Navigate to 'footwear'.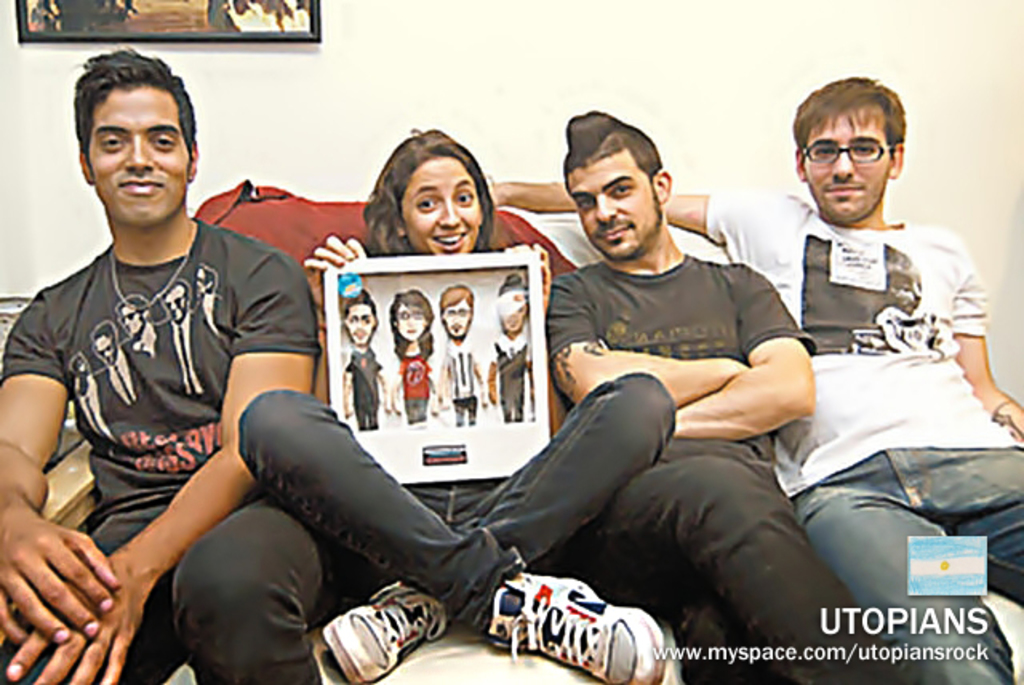
Navigation target: l=483, t=562, r=669, b=683.
